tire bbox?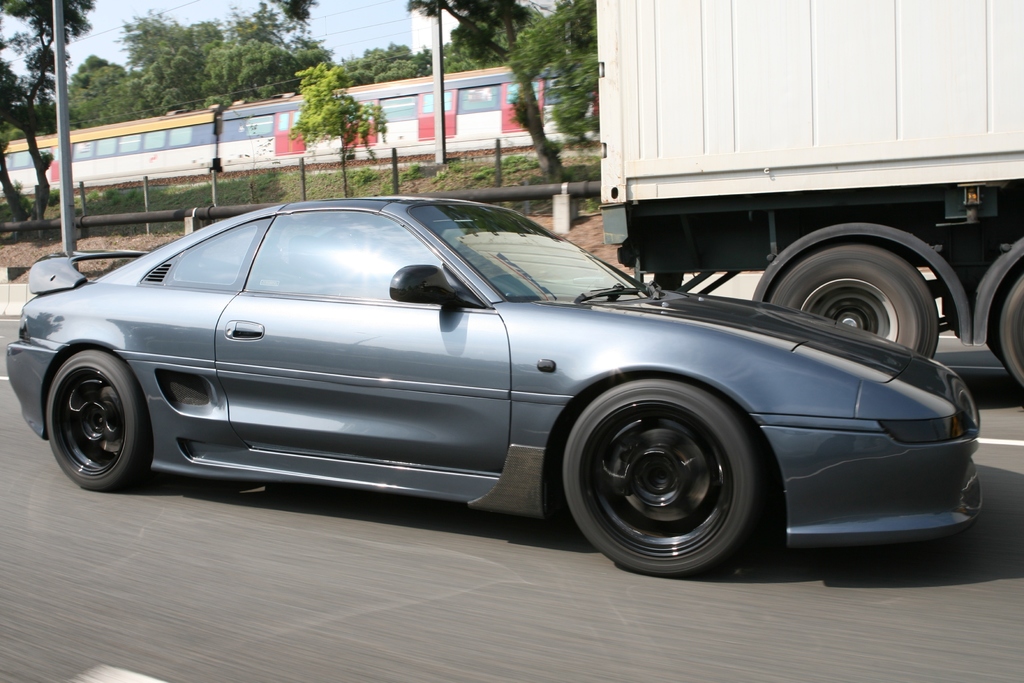
box(45, 350, 143, 489)
